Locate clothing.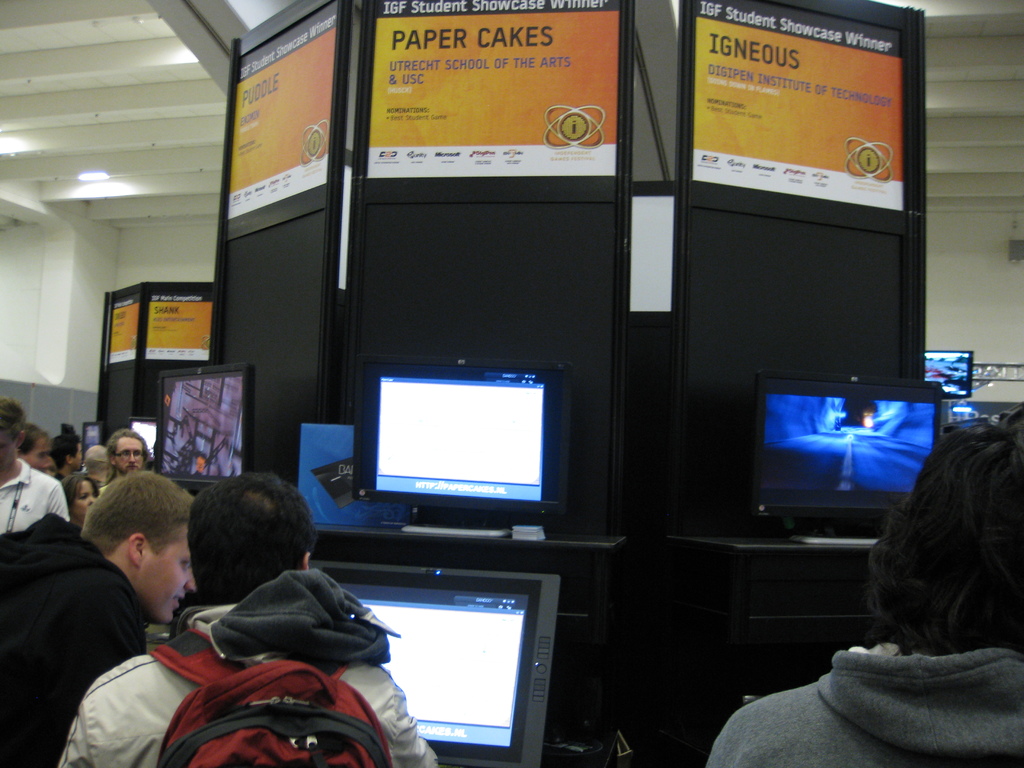
Bounding box: region(68, 453, 113, 511).
